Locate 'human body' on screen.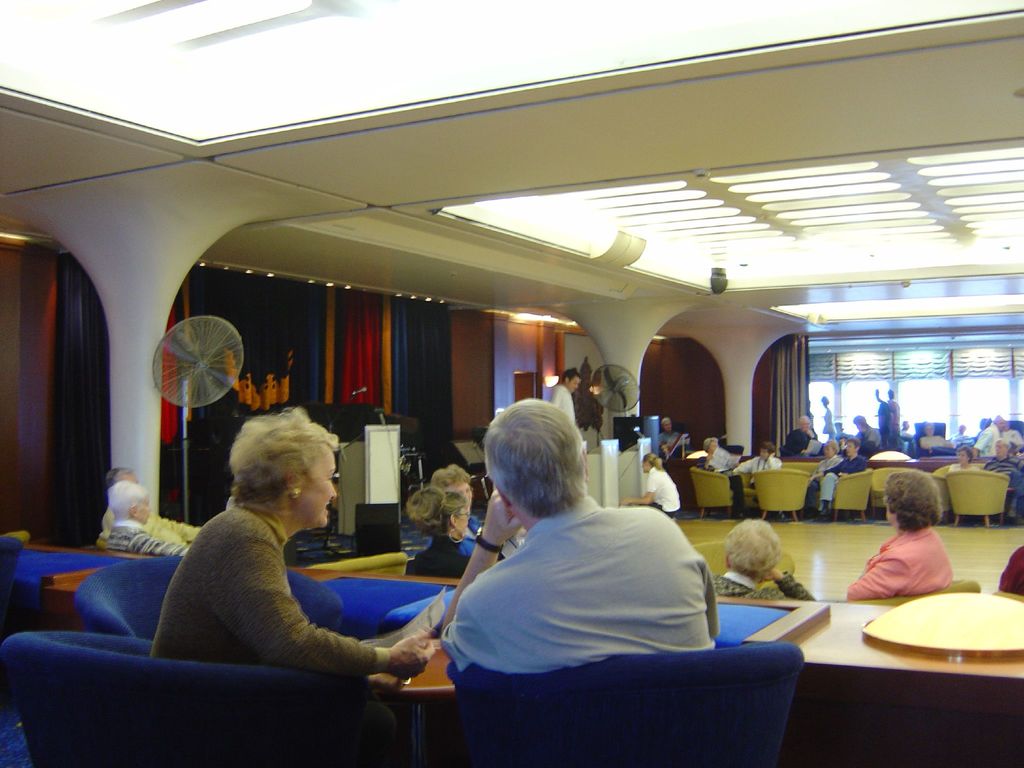
On screen at locate(426, 517, 479, 553).
